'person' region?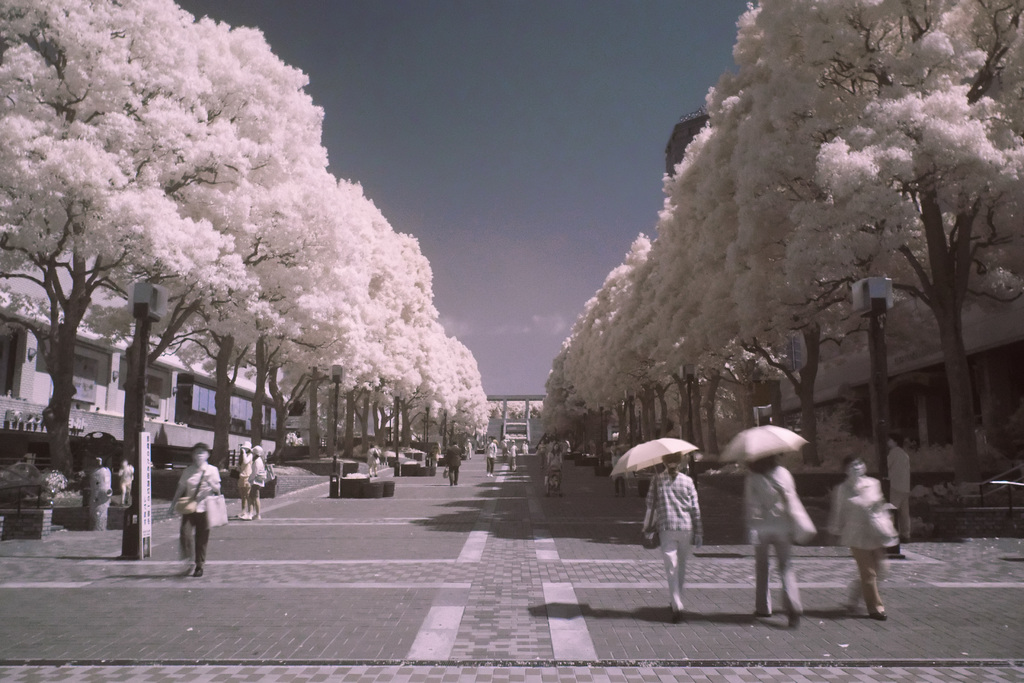
750:450:804:630
